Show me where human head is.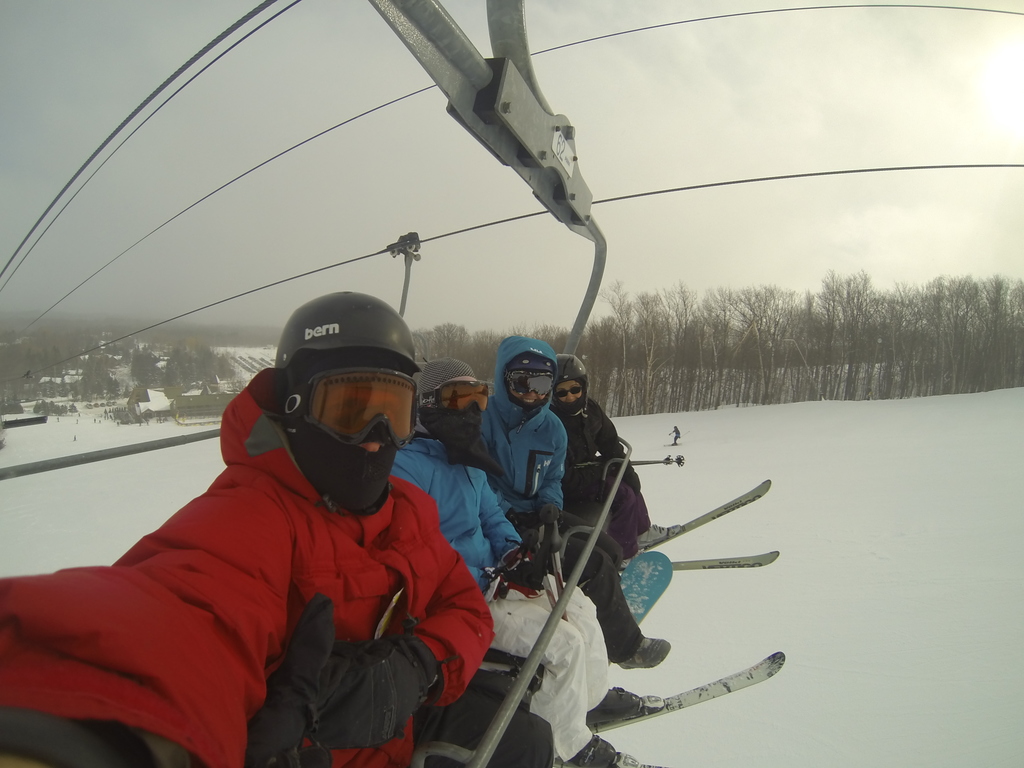
human head is at 257:302:424:532.
